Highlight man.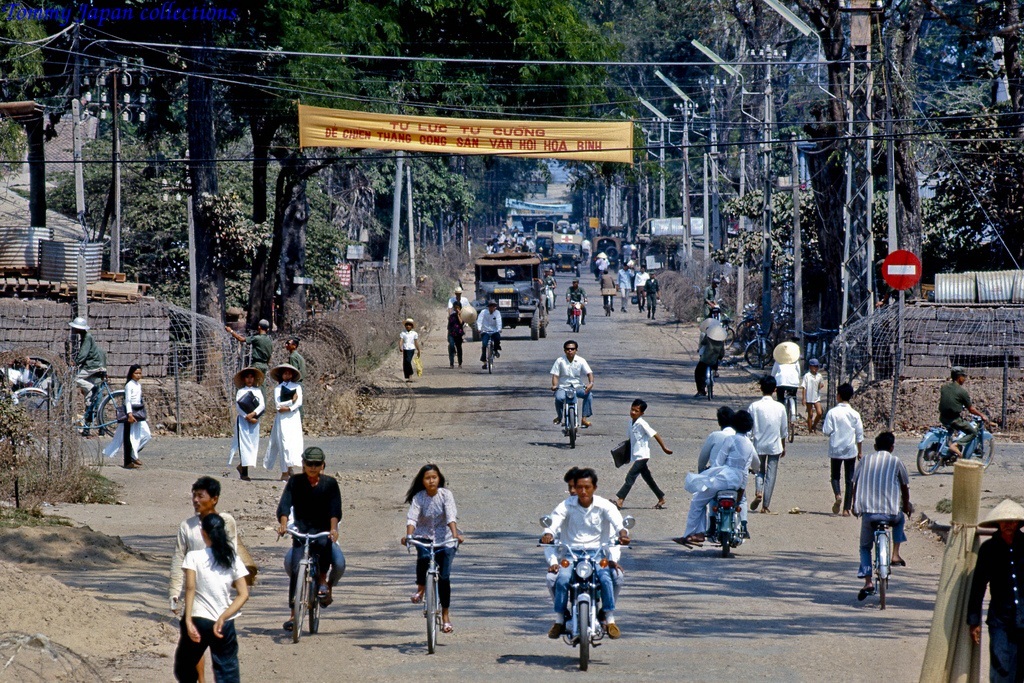
Highlighted region: <box>477,298,501,364</box>.
